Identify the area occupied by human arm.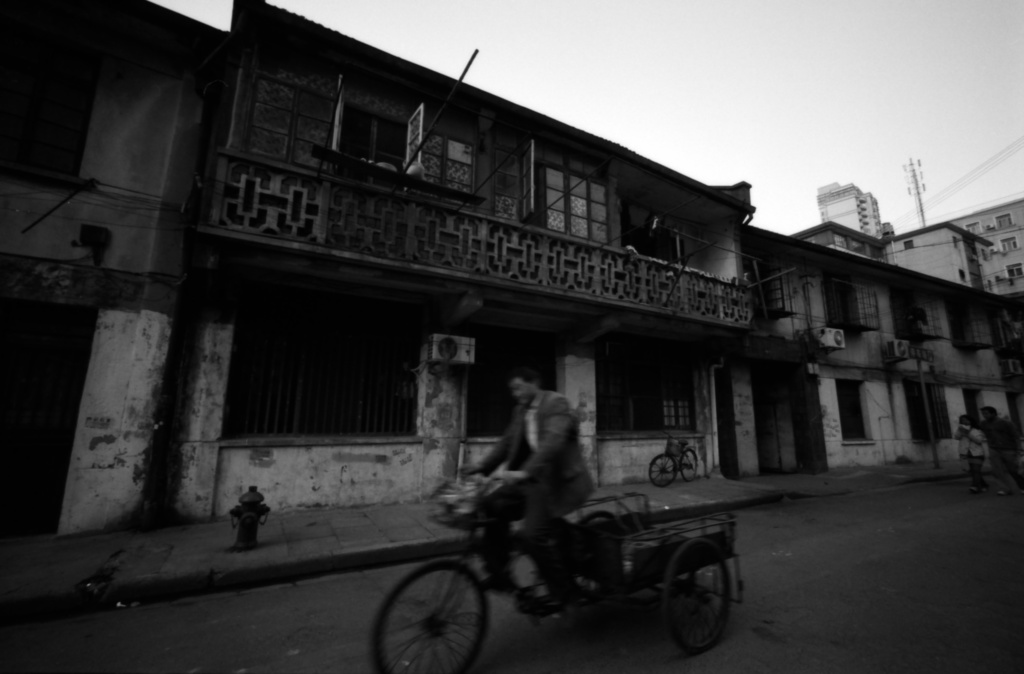
Area: (x1=982, y1=429, x2=994, y2=468).
